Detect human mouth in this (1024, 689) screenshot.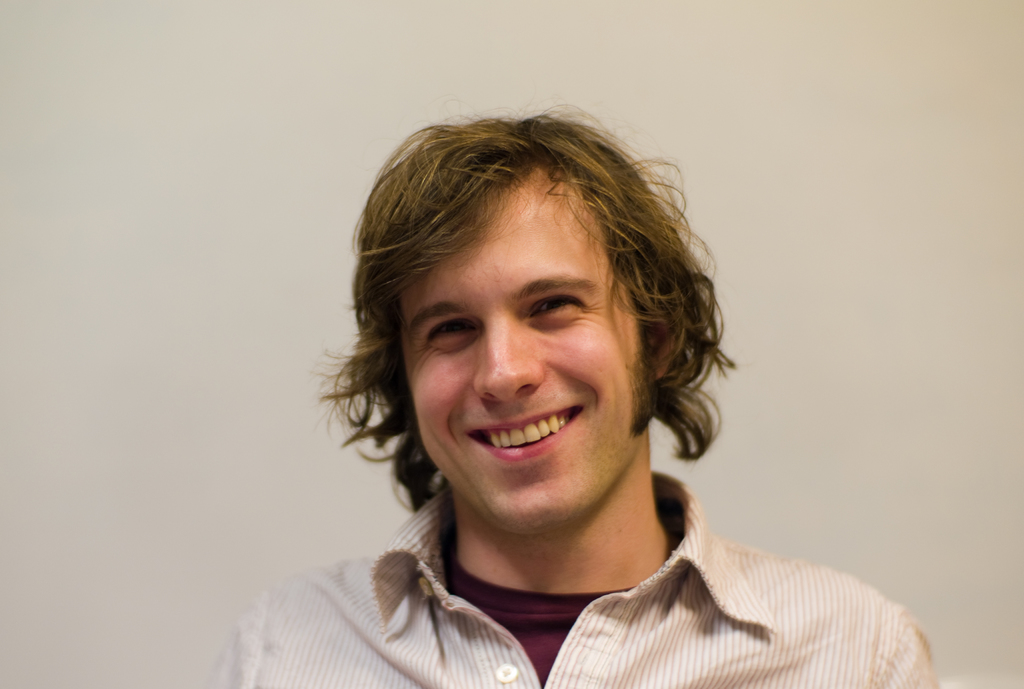
Detection: box=[453, 415, 602, 473].
